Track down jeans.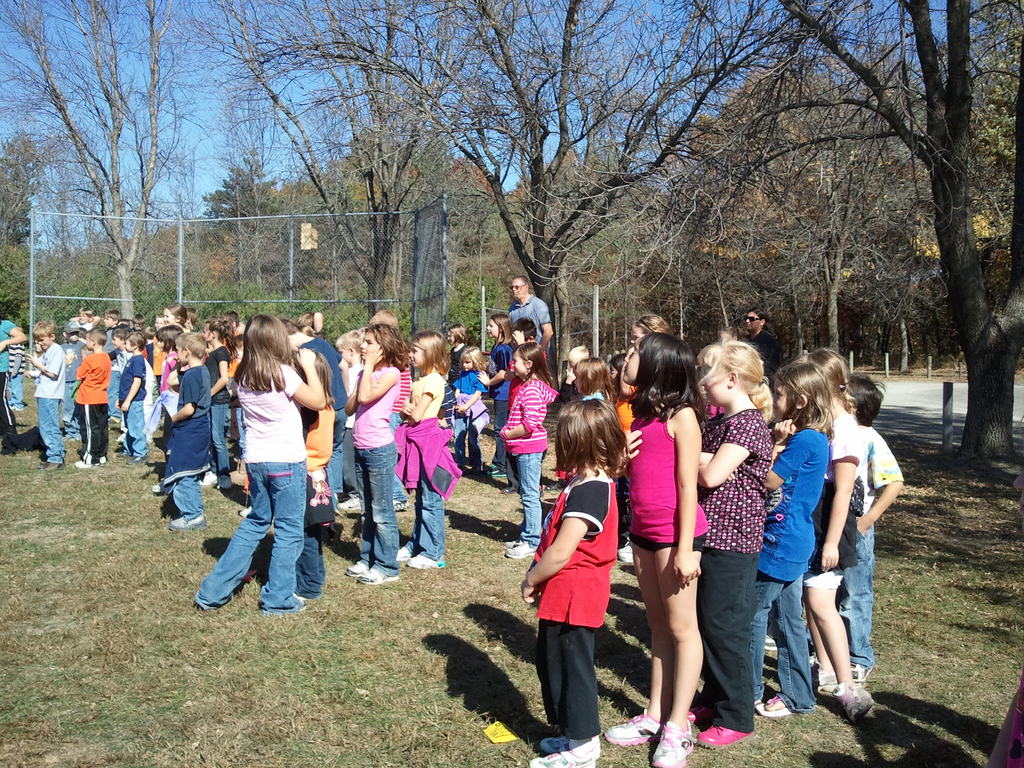
Tracked to 404 480 452 562.
